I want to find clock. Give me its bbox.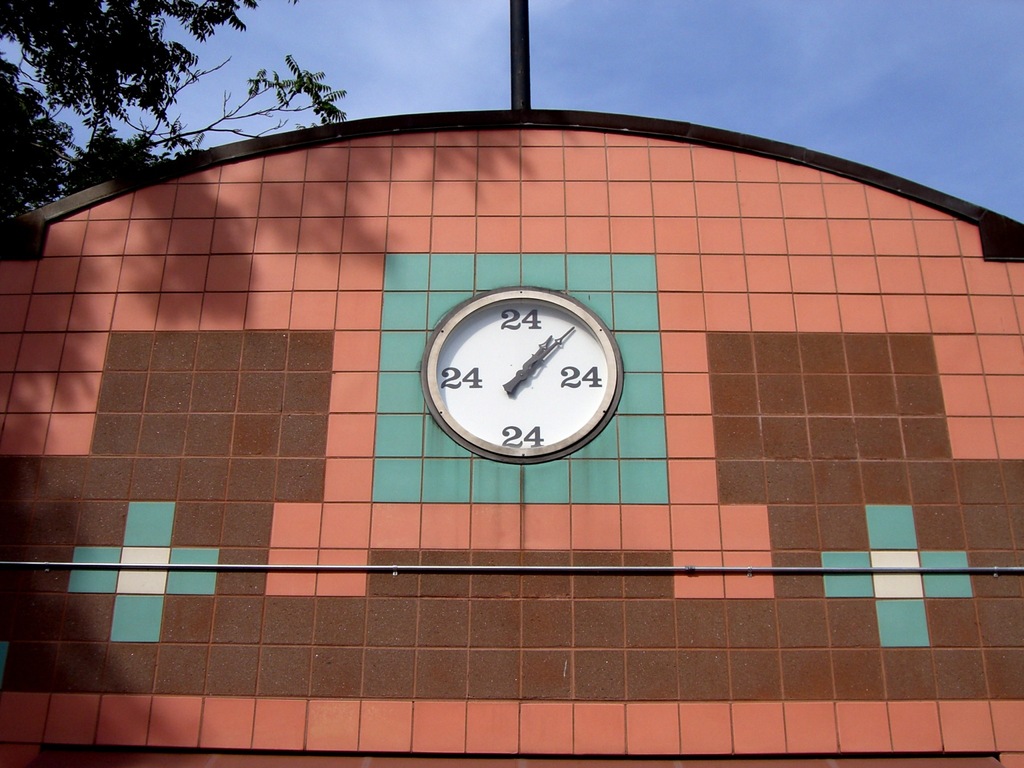
(left=428, top=284, right=621, bottom=470).
